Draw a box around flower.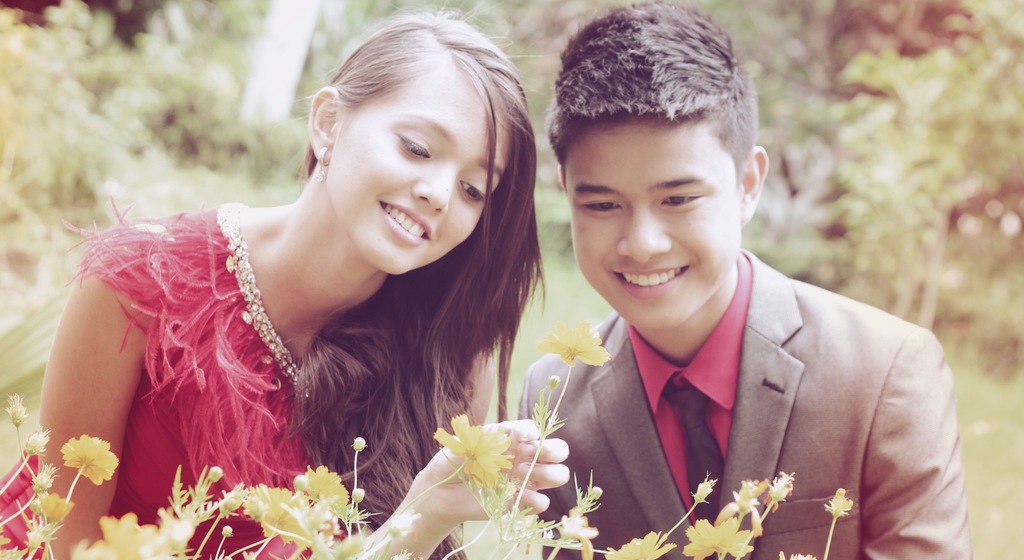
bbox=(685, 524, 746, 554).
